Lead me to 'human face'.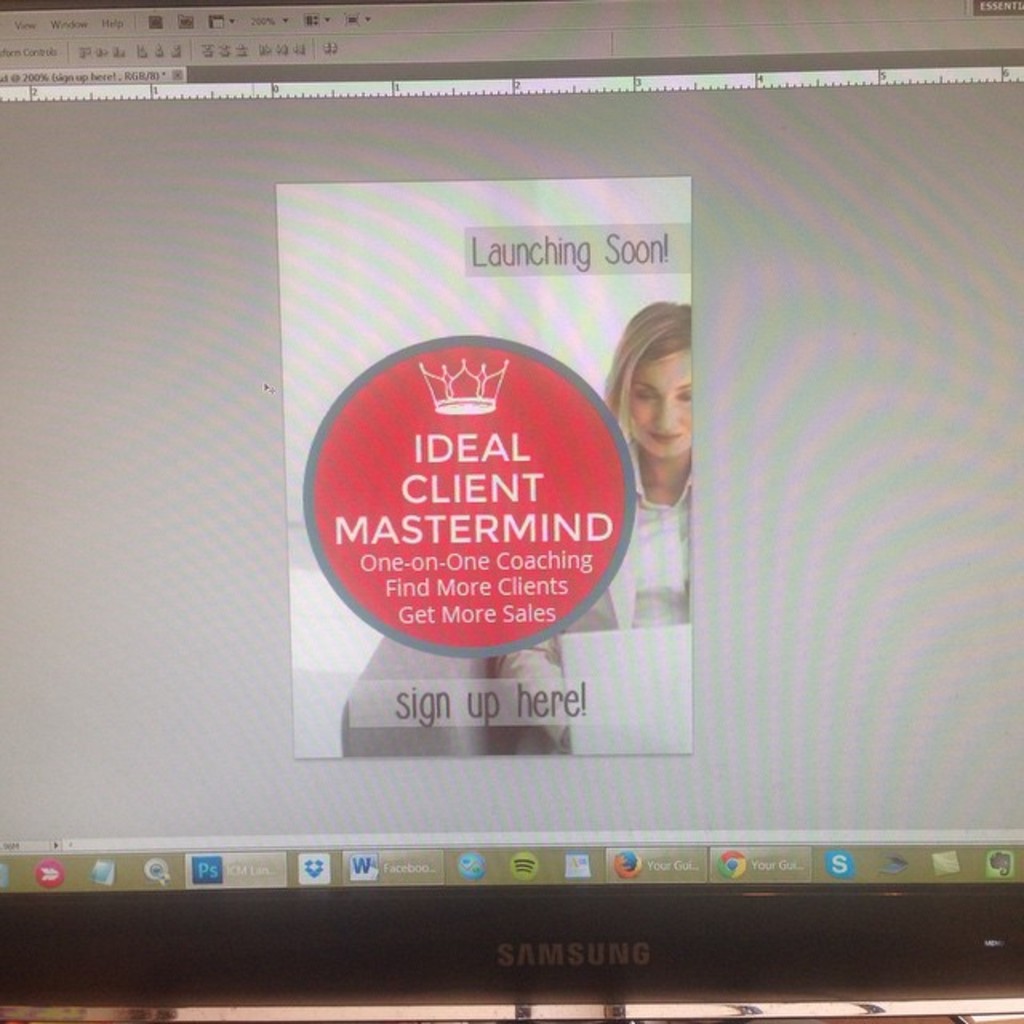
Lead to [x1=630, y1=350, x2=696, y2=458].
